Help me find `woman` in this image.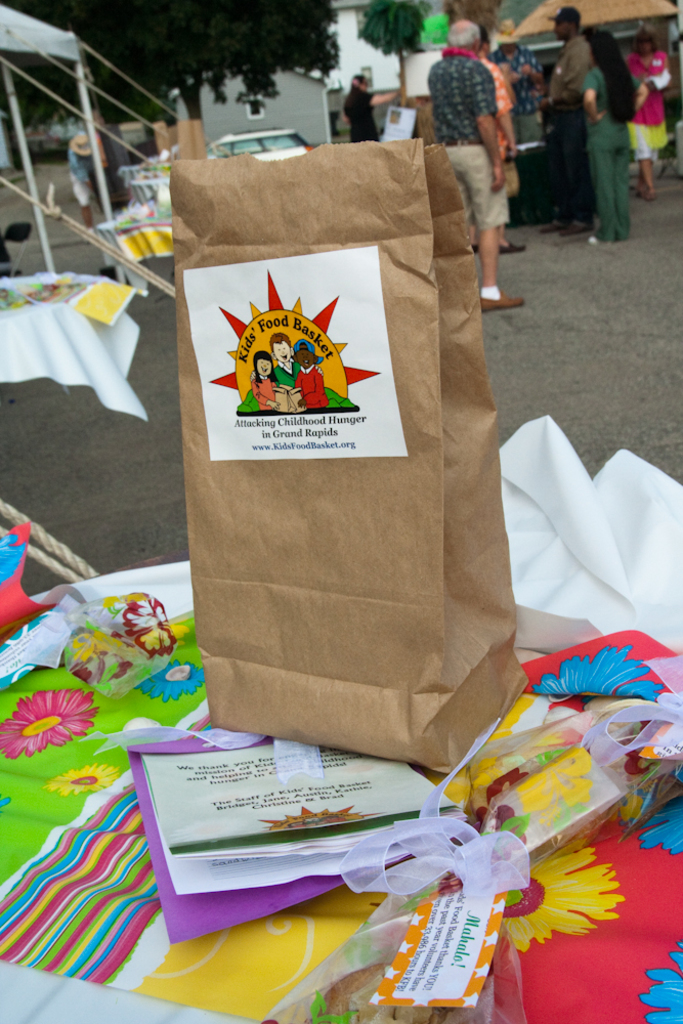
Found it: [623, 27, 673, 200].
